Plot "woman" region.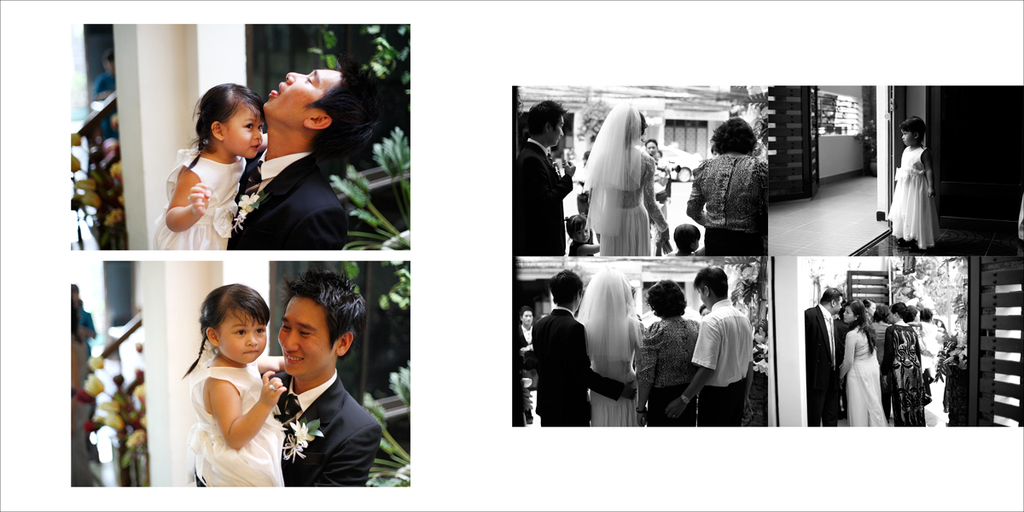
Plotted at rect(584, 108, 678, 267).
